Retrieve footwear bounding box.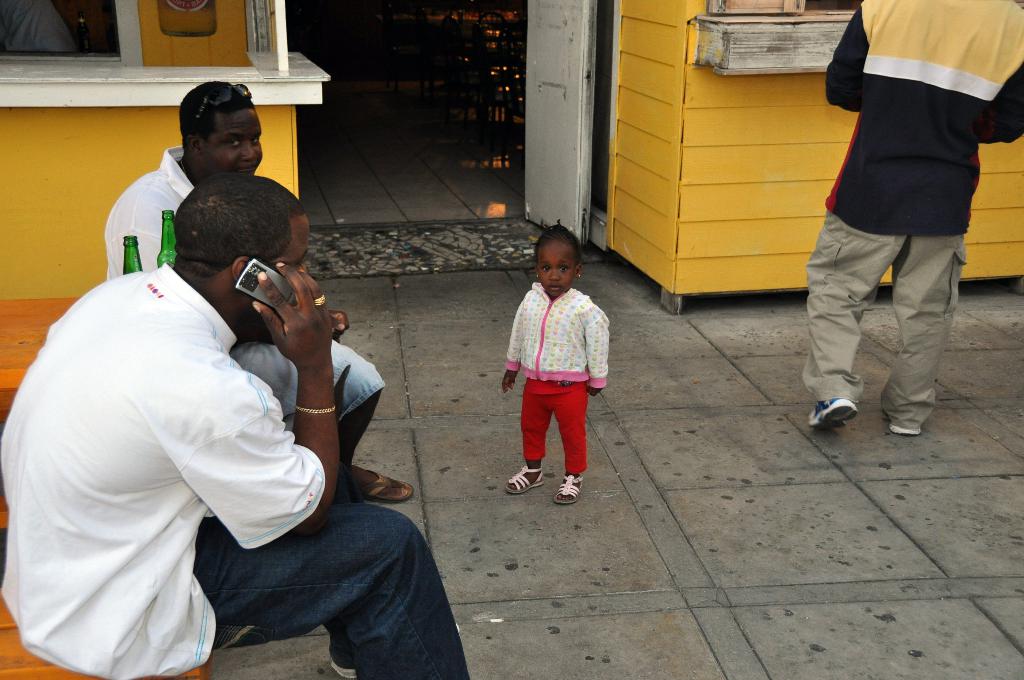
Bounding box: 332, 665, 357, 679.
